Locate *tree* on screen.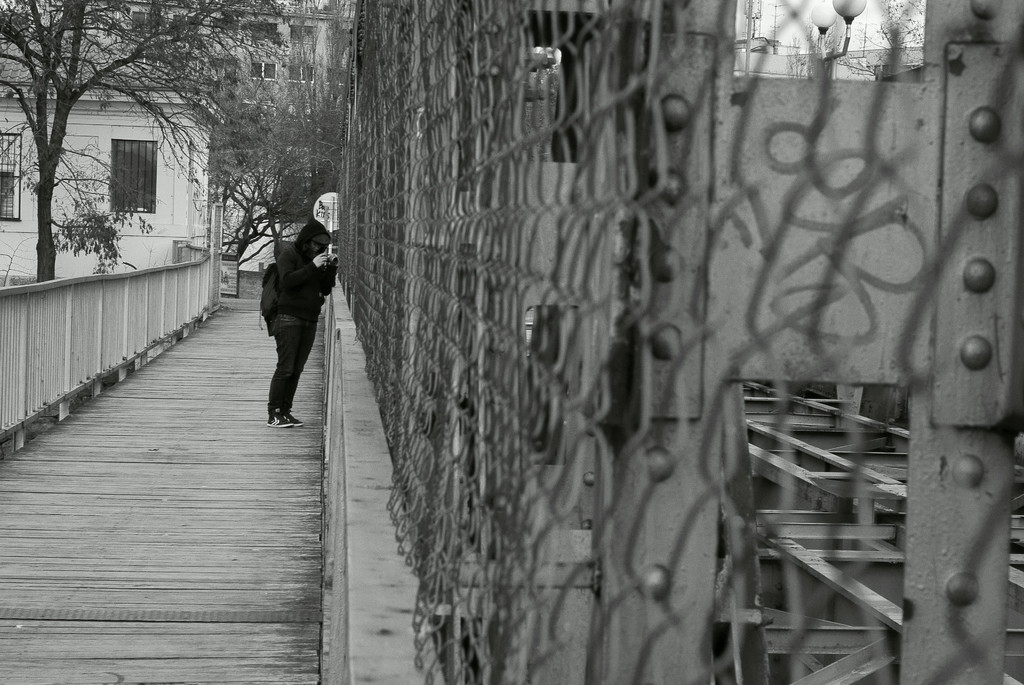
On screen at (833,0,925,81).
